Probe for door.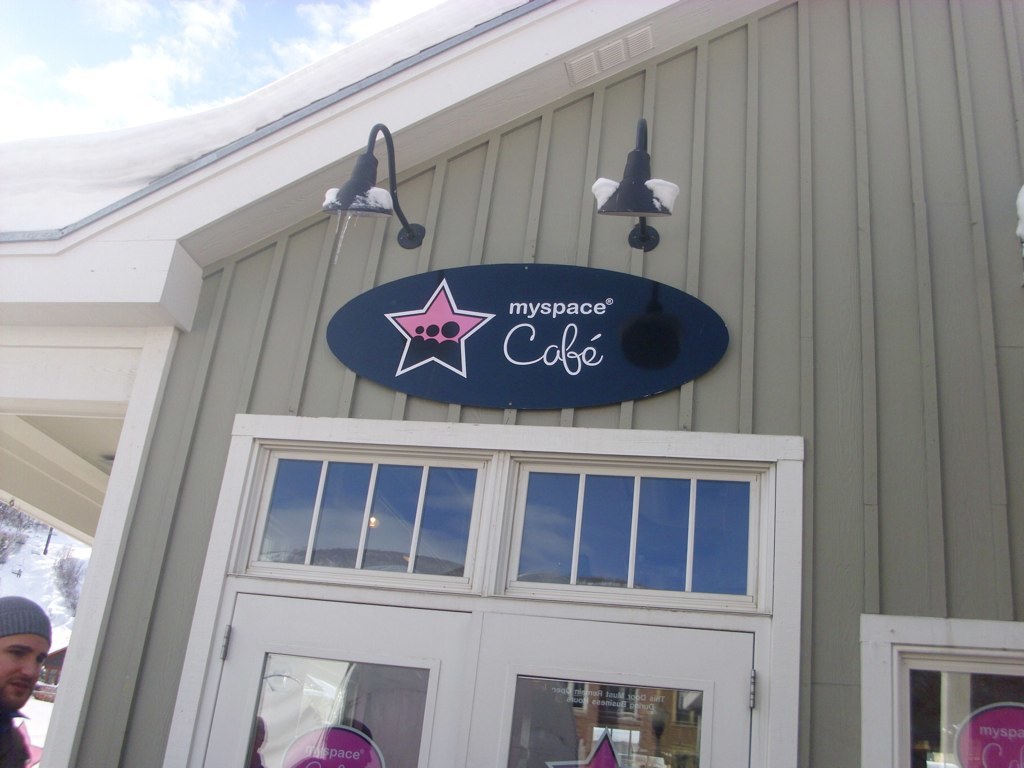
Probe result: crop(456, 609, 754, 767).
